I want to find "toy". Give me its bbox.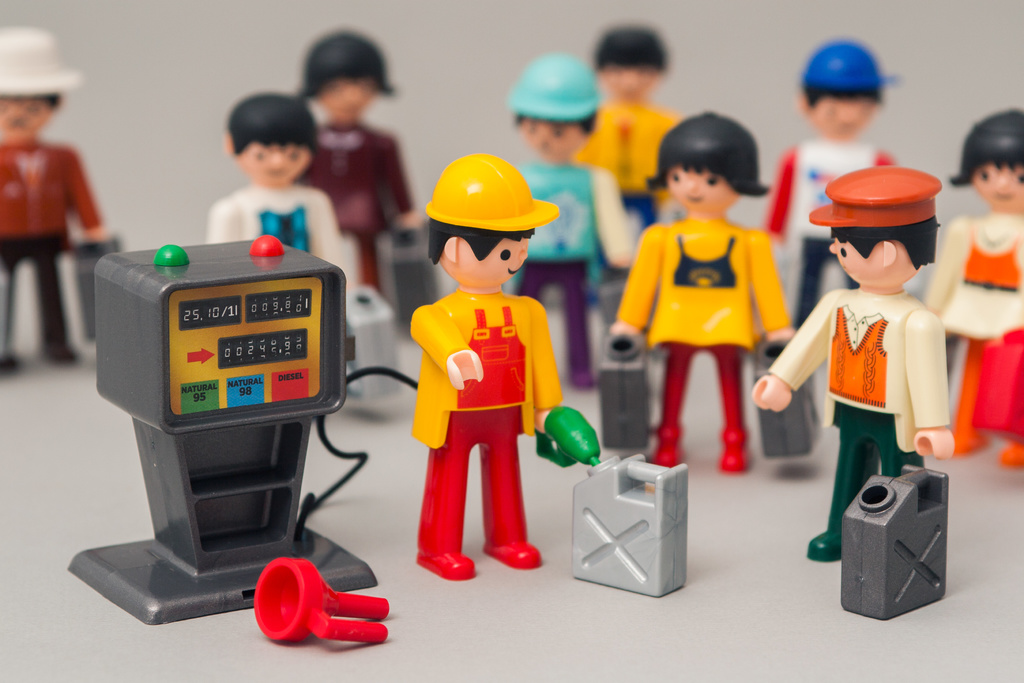
l=753, t=163, r=952, b=564.
